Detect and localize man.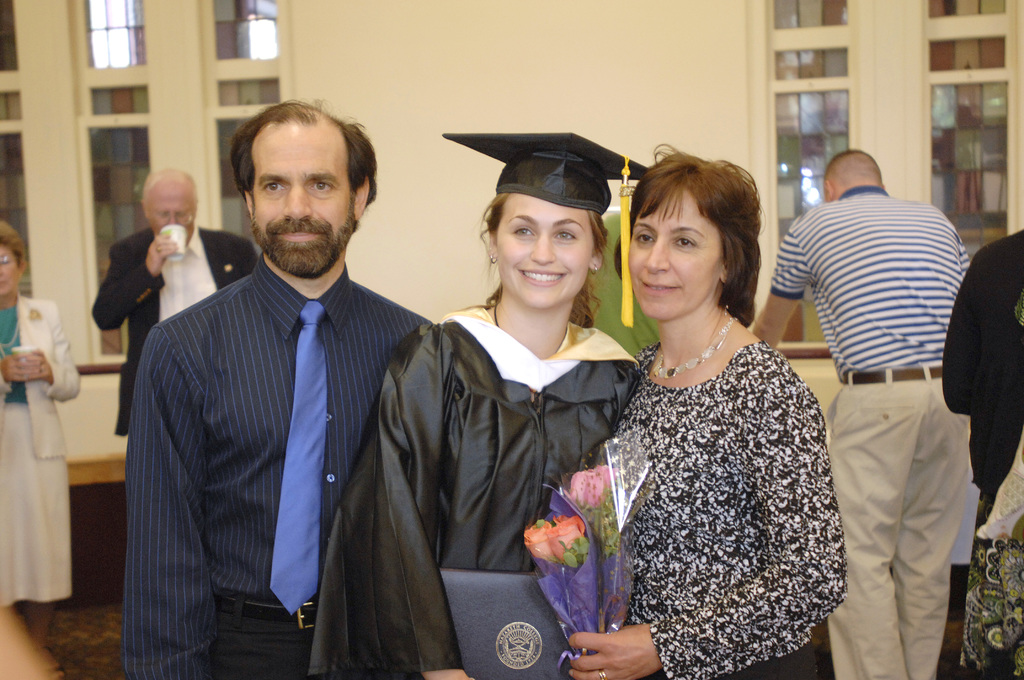
Localized at <bbox>86, 168, 259, 448</bbox>.
